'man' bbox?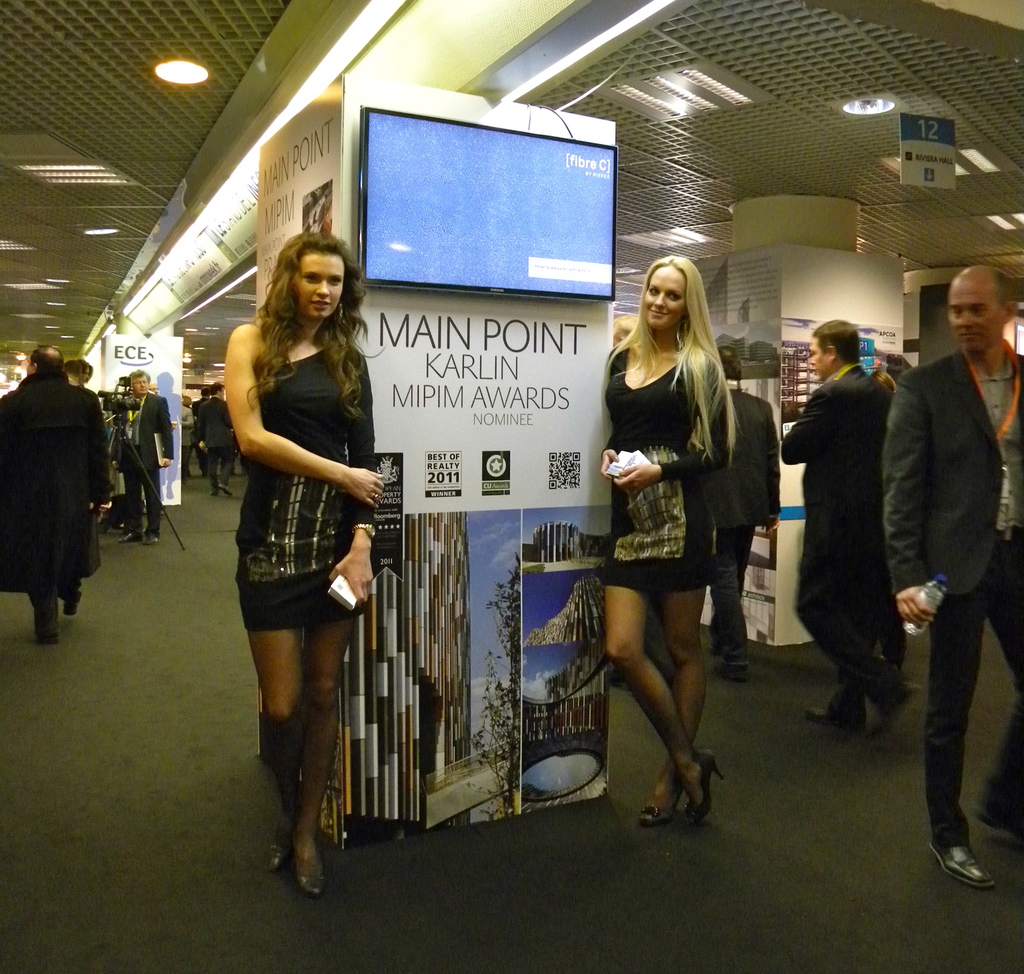
bbox=(0, 341, 111, 642)
